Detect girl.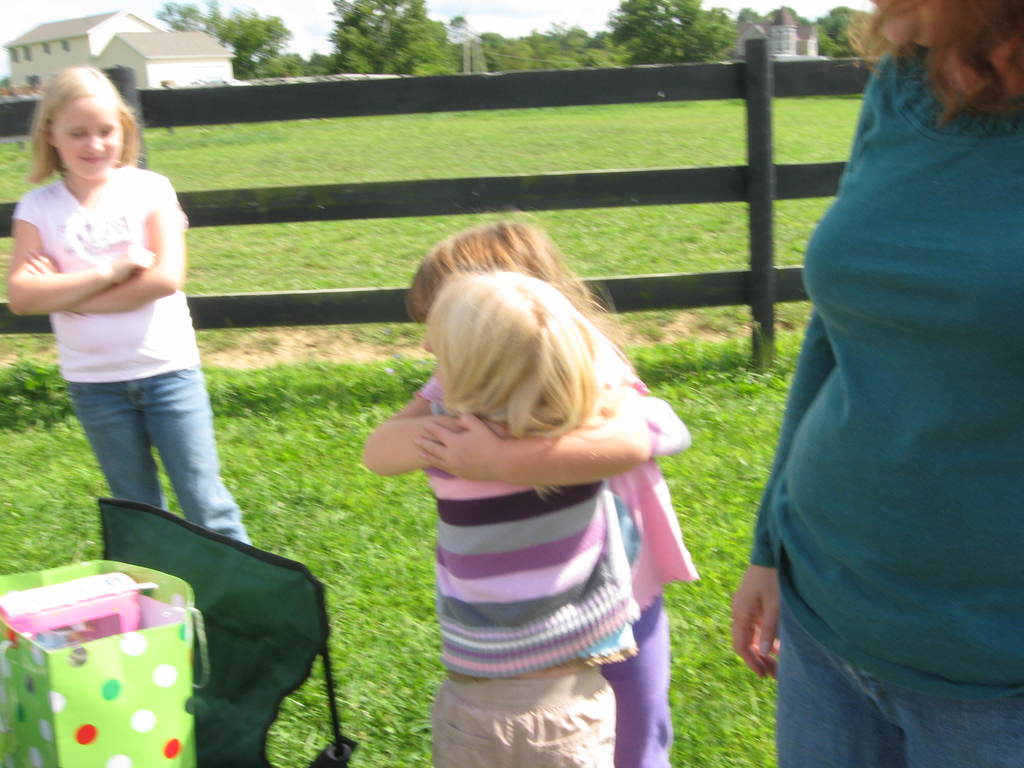
Detected at {"left": 6, "top": 61, "right": 250, "bottom": 541}.
